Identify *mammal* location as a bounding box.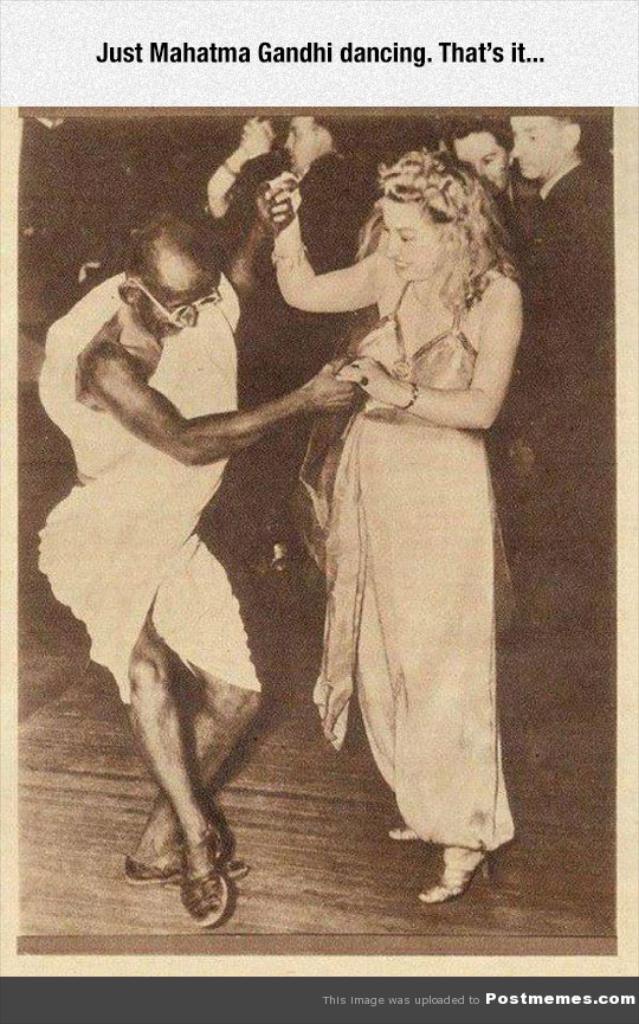
bbox(276, 112, 373, 565).
